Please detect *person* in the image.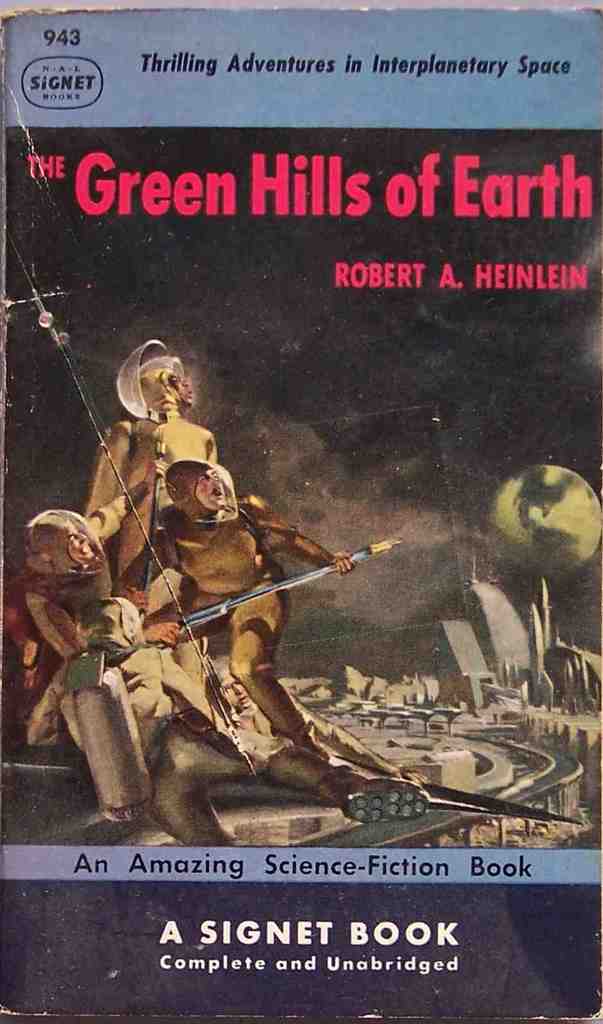
11 480 176 698.
